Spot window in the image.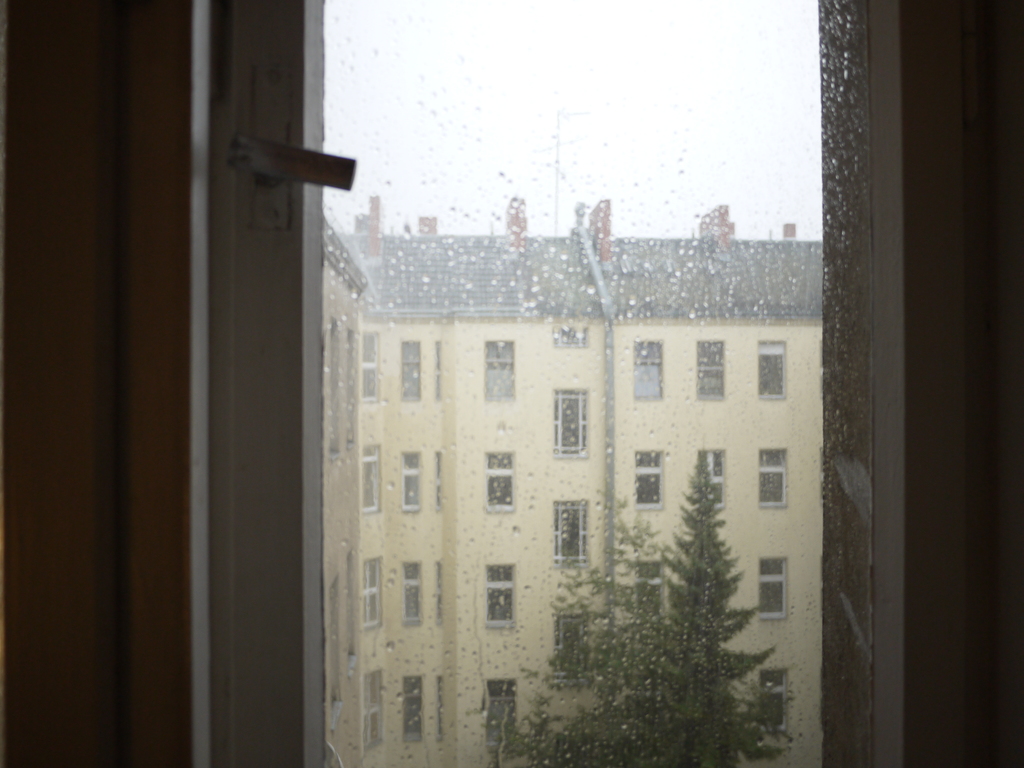
window found at bbox(330, 323, 340, 456).
